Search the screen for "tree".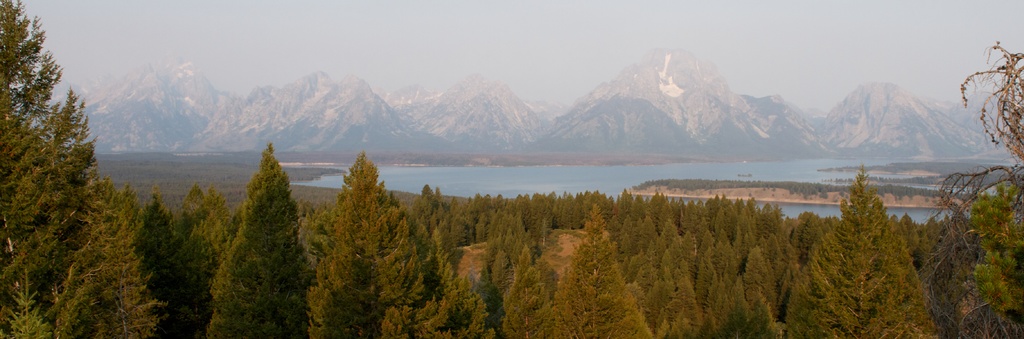
Found at x1=556 y1=199 x2=632 y2=338.
